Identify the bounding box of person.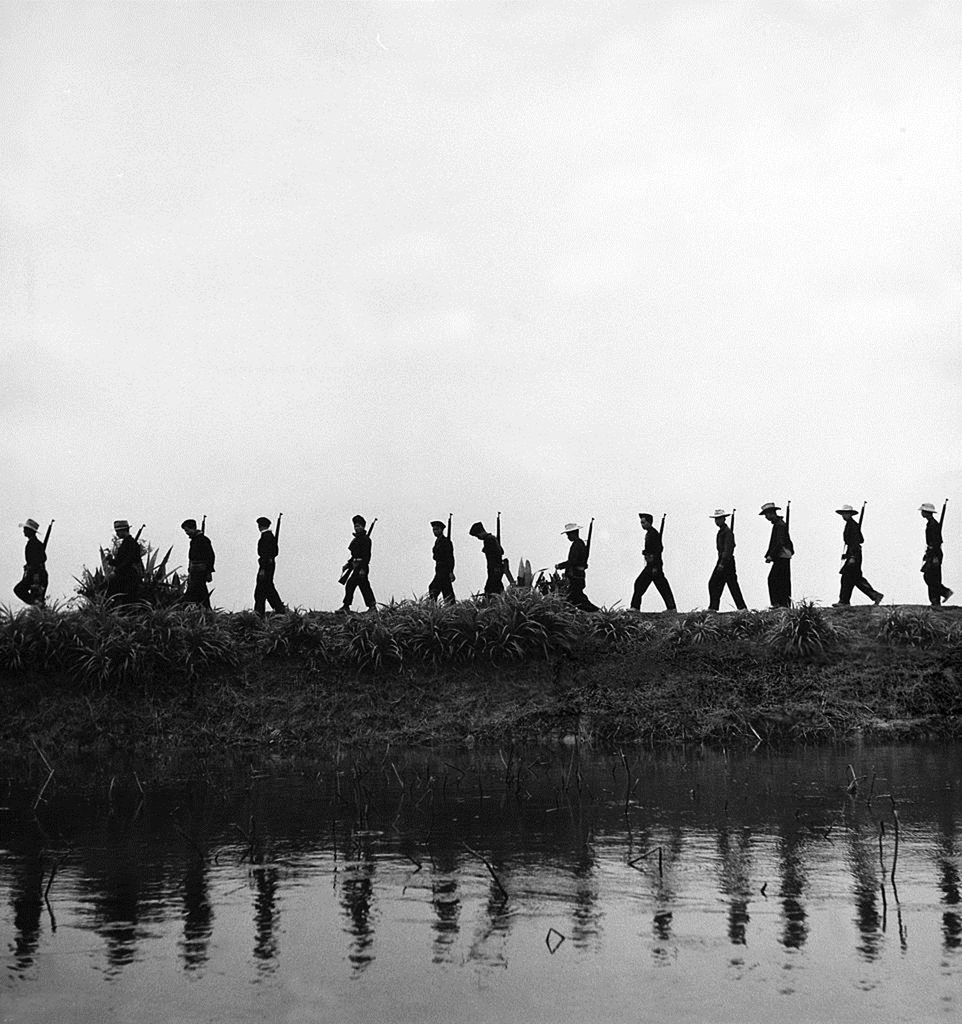
426/521/453/612.
